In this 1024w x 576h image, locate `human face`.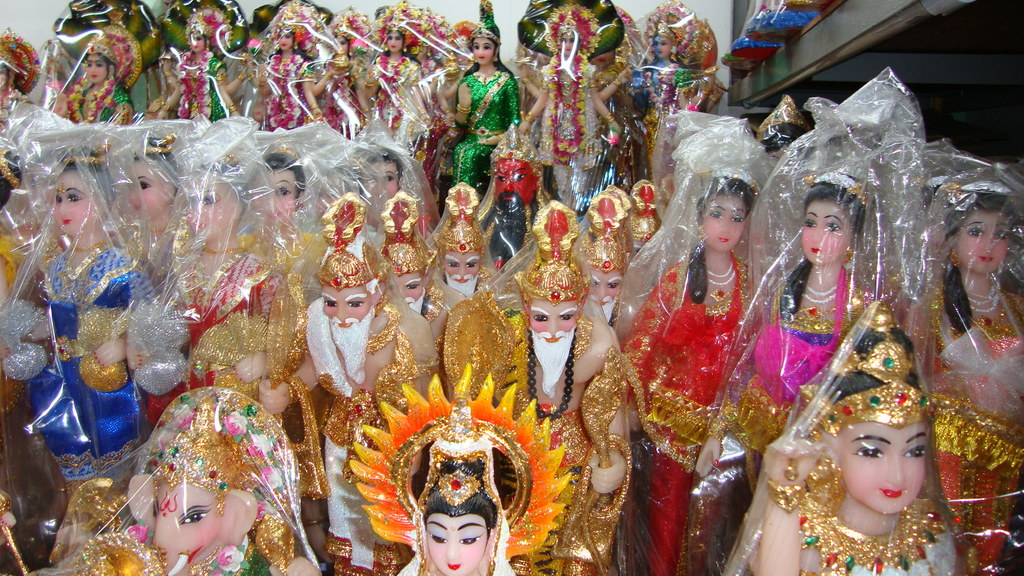
Bounding box: [516,295,582,392].
